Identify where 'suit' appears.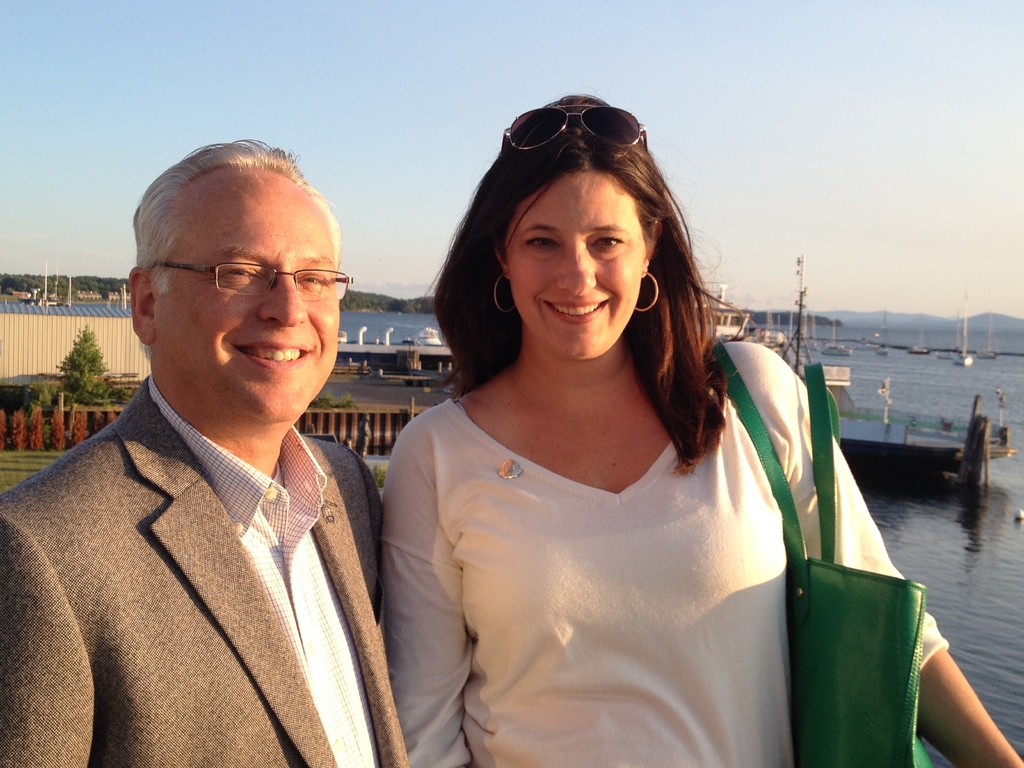
Appears at [31, 232, 422, 767].
